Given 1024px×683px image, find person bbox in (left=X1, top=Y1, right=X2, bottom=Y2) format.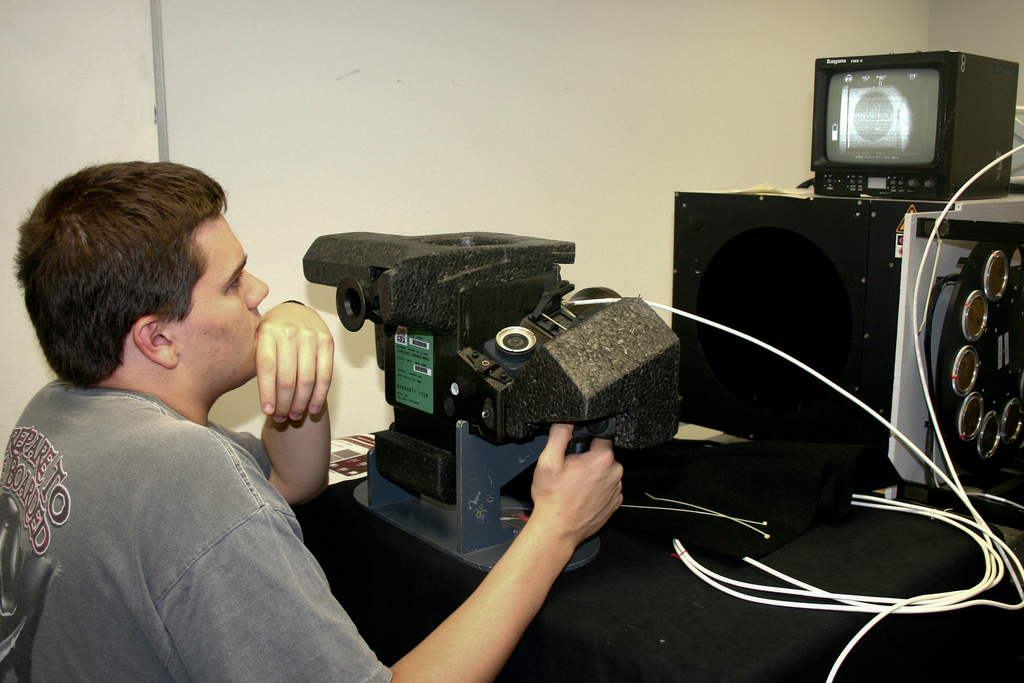
(left=43, top=158, right=478, bottom=679).
